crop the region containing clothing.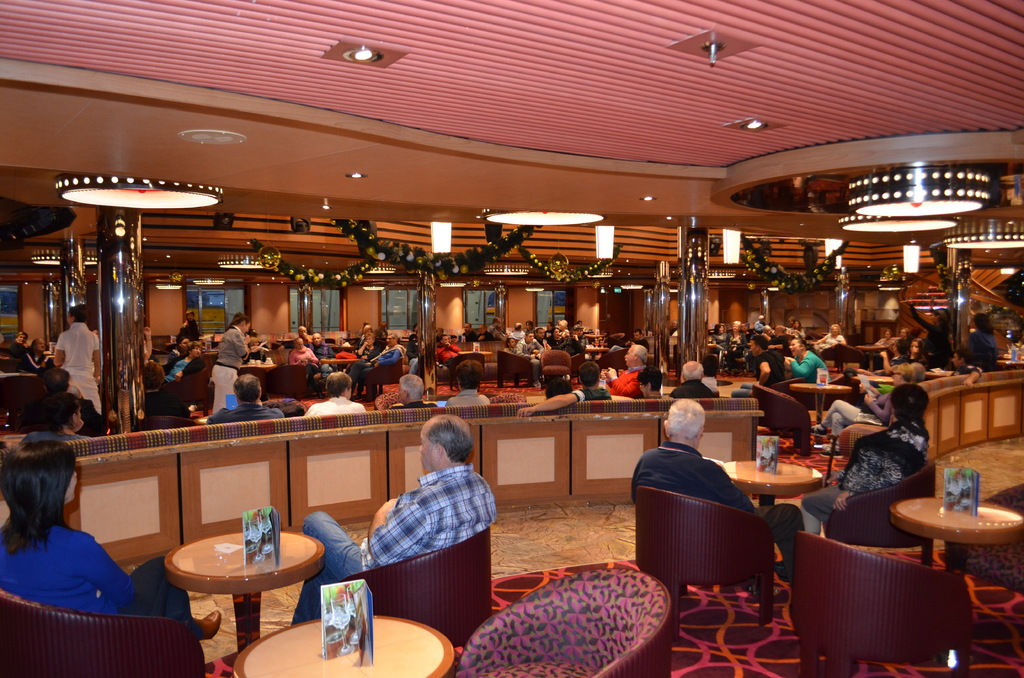
Crop region: {"left": 670, "top": 380, "right": 720, "bottom": 401}.
